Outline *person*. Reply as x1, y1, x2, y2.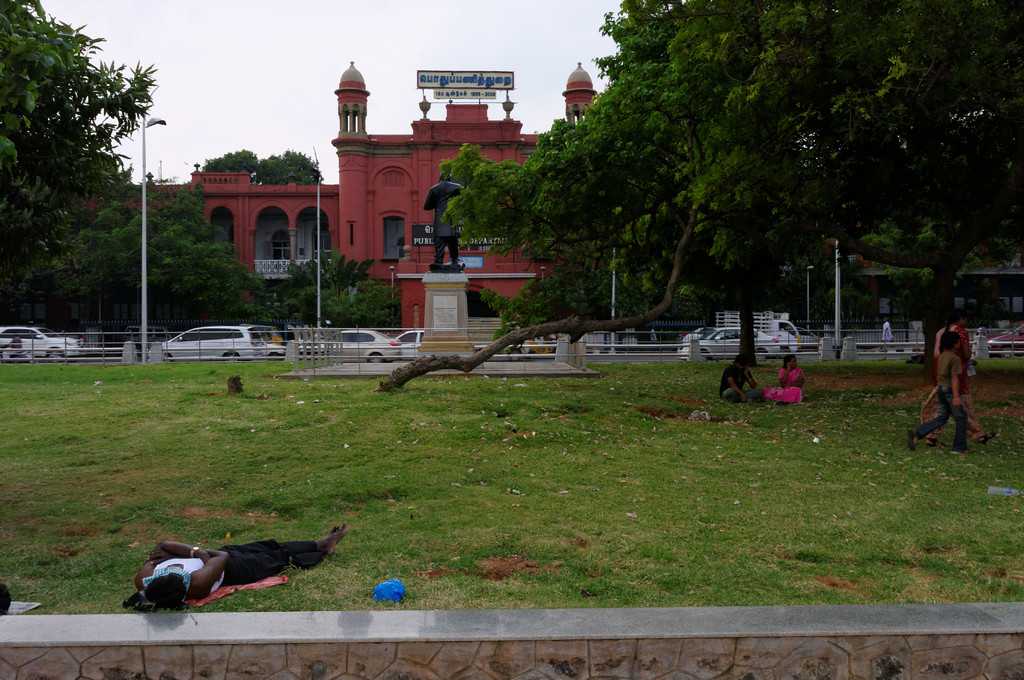
908, 330, 970, 454.
